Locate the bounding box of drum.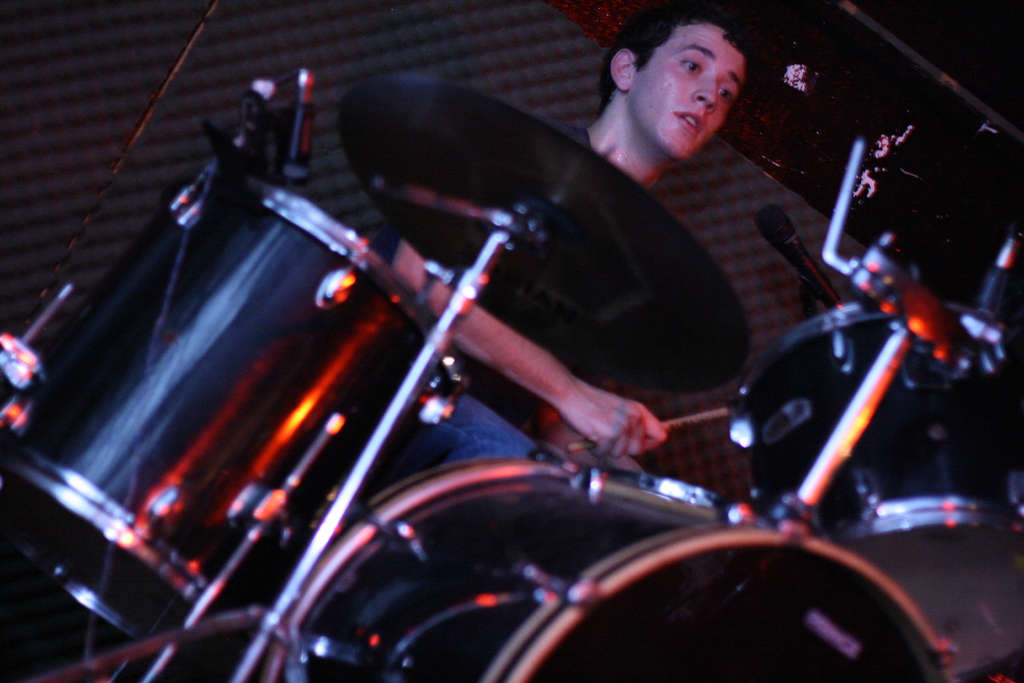
Bounding box: pyautogui.locateOnScreen(277, 529, 956, 682).
